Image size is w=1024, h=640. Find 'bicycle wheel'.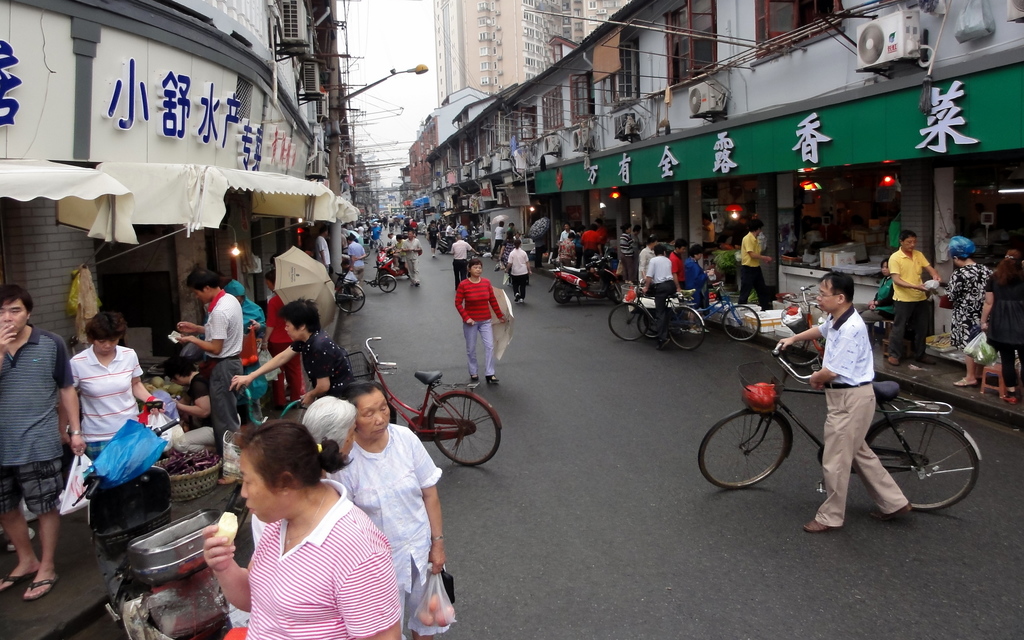
BBox(868, 403, 980, 516).
